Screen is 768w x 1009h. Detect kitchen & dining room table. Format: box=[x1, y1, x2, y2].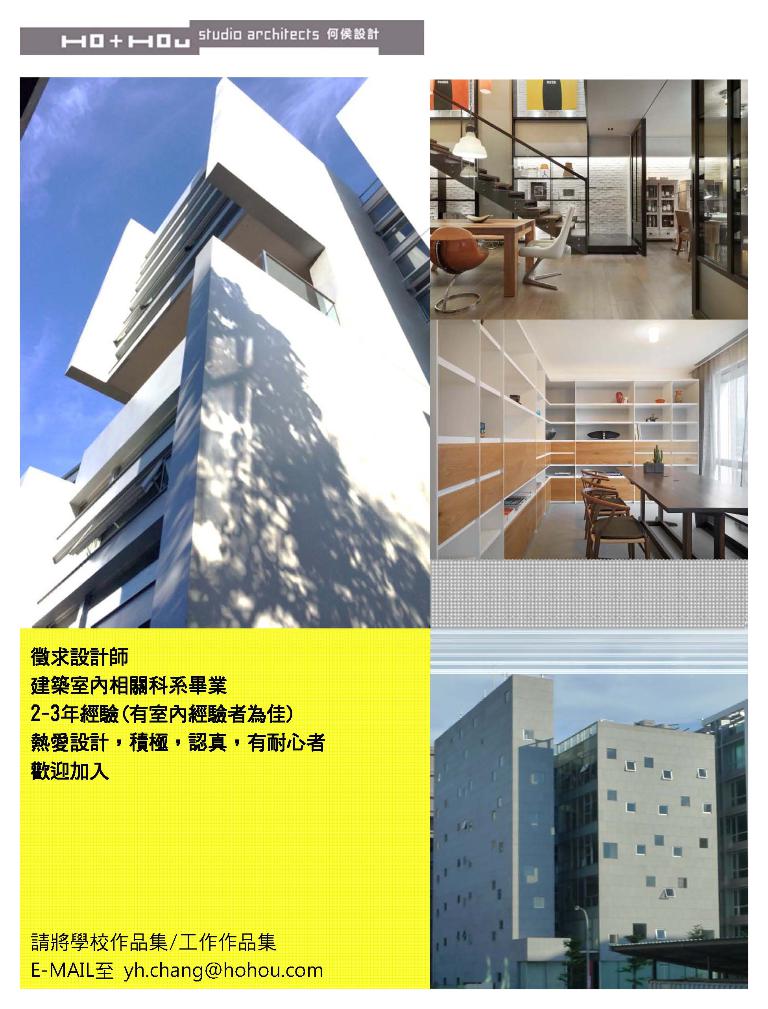
box=[614, 466, 749, 561].
